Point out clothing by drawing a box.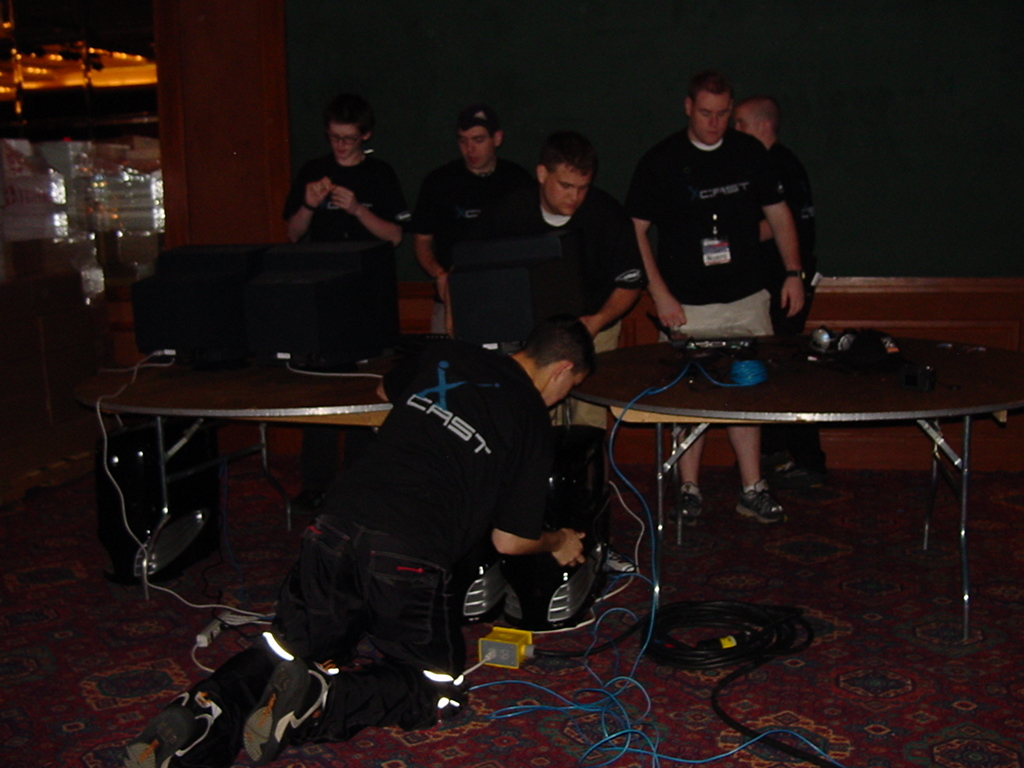
bbox(201, 347, 547, 752).
